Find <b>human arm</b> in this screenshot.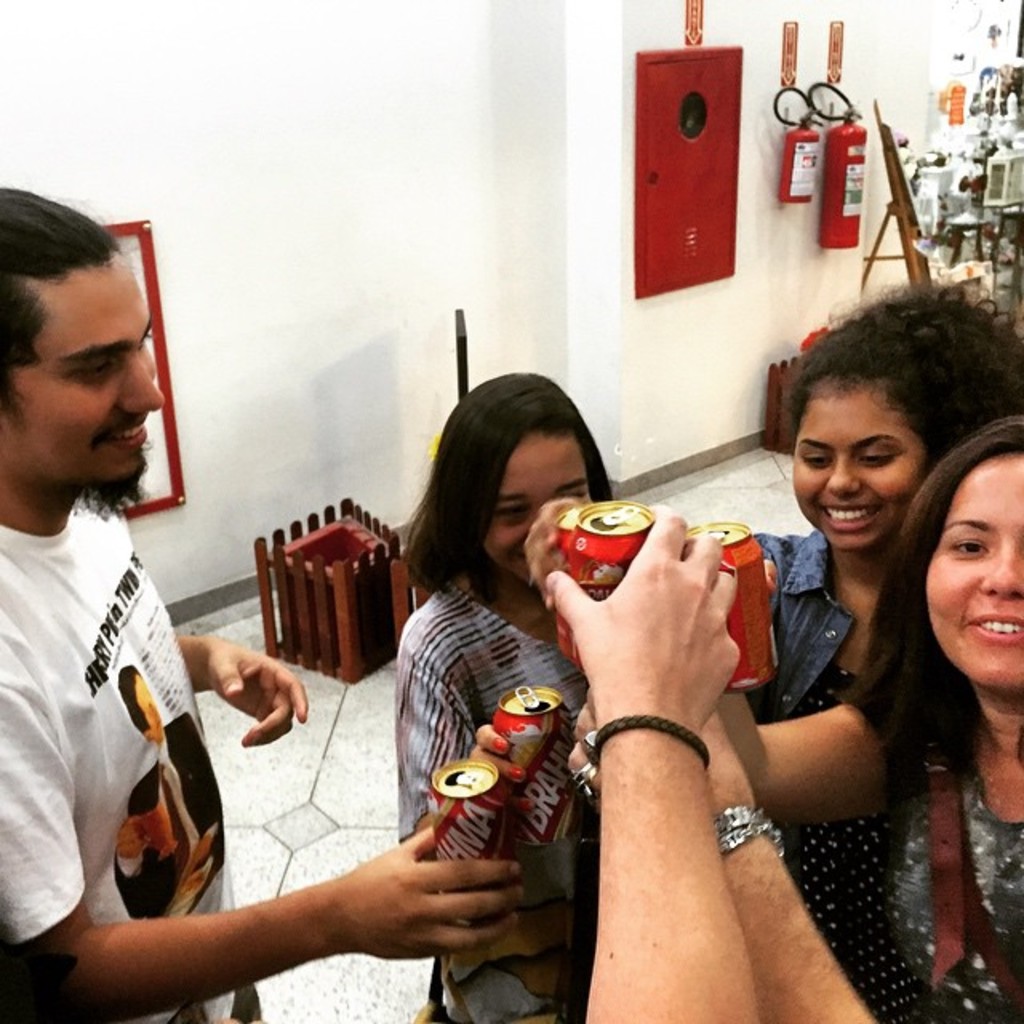
The bounding box for <b>human arm</b> is x1=536, y1=491, x2=763, y2=1022.
